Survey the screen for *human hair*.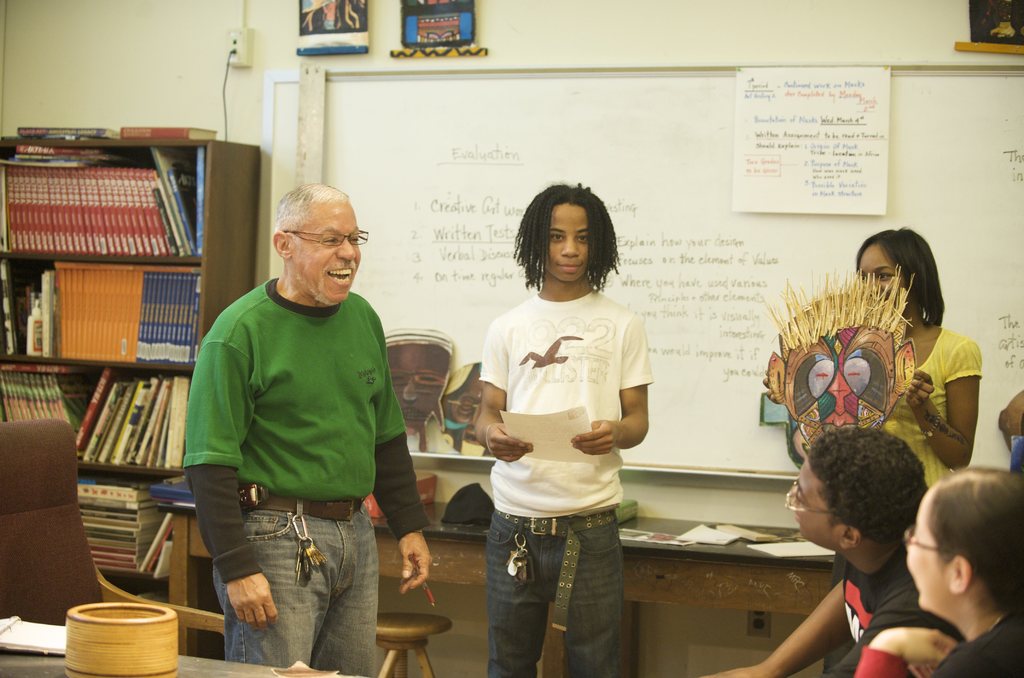
Survey found: rect(806, 427, 925, 554).
